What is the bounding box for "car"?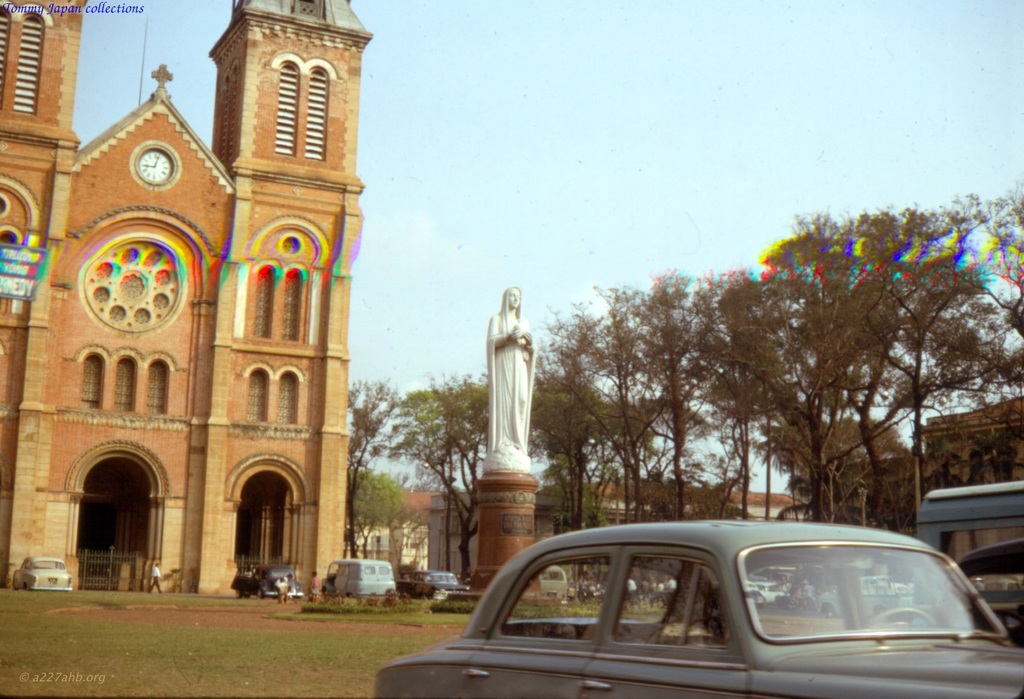
{"left": 368, "top": 518, "right": 1019, "bottom": 696}.
